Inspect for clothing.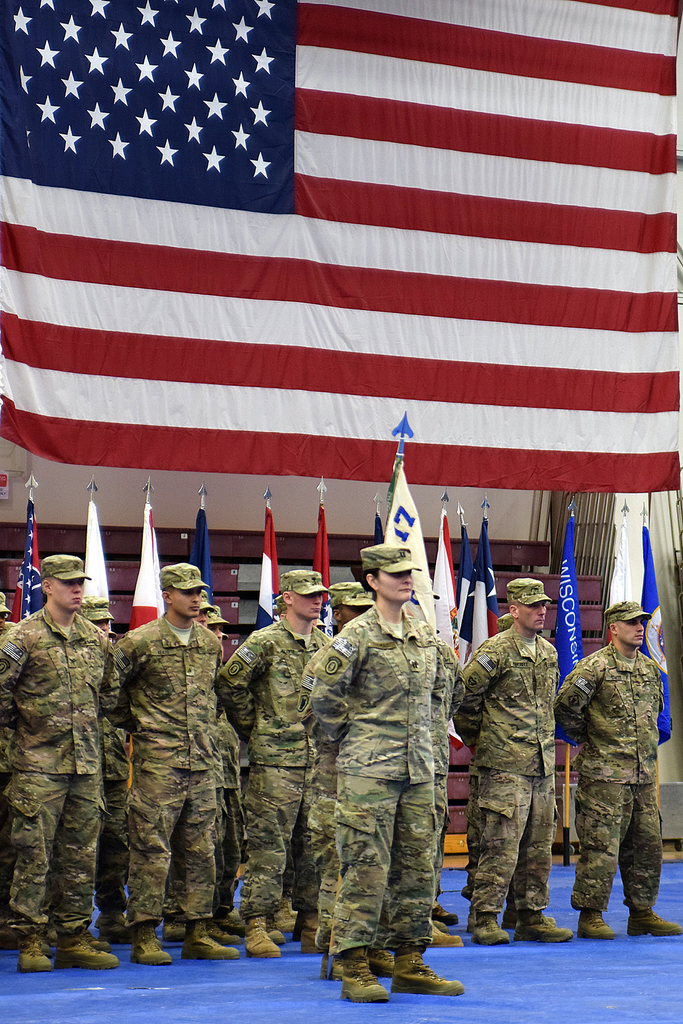
Inspection: box(122, 614, 222, 922).
